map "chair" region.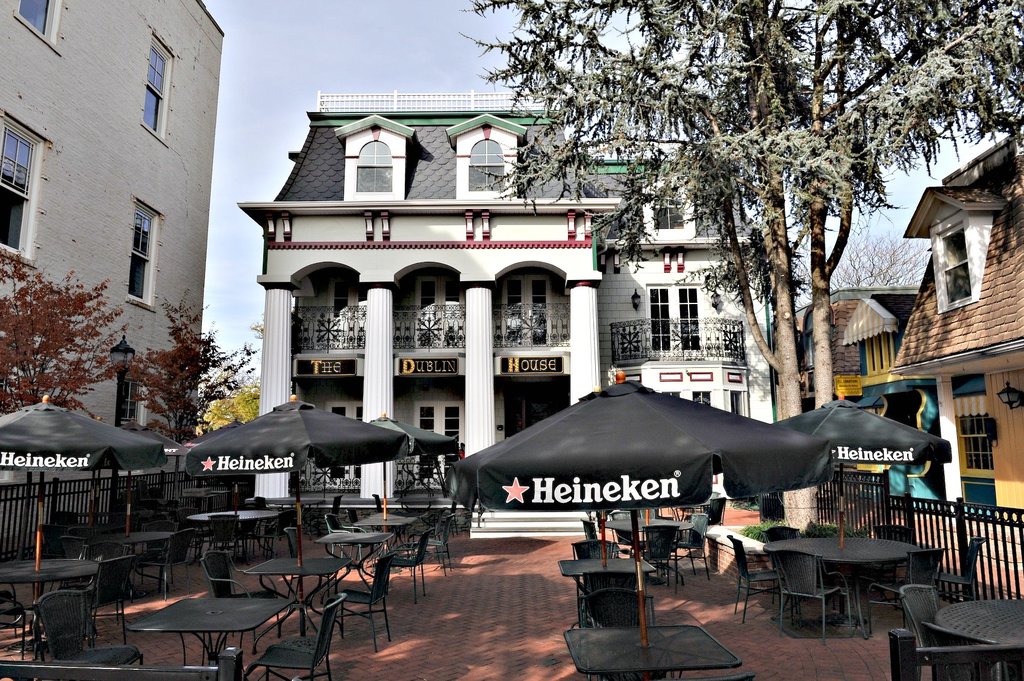
Mapped to select_region(34, 588, 139, 661).
